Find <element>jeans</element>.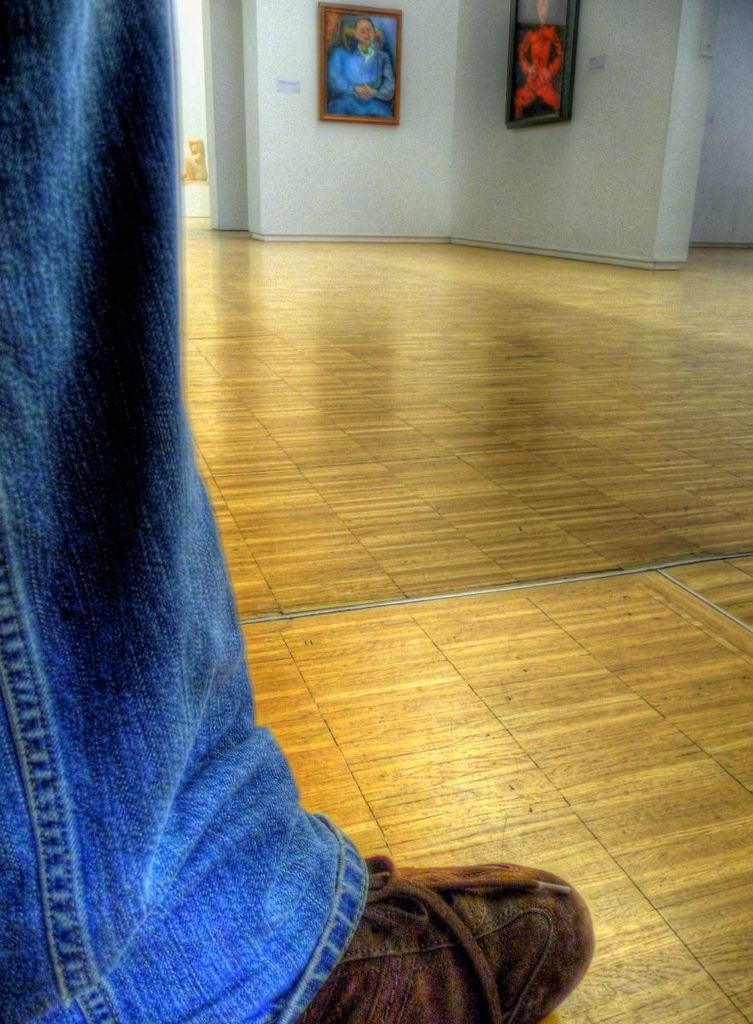
8, 178, 549, 992.
